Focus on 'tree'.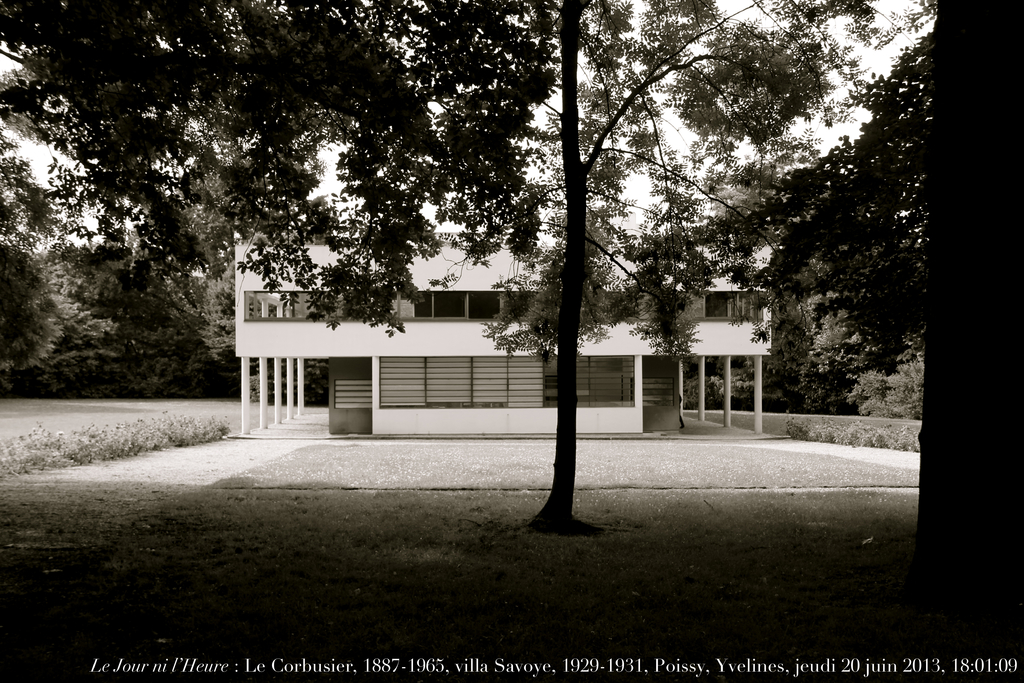
Focused at (x1=0, y1=214, x2=66, y2=398).
